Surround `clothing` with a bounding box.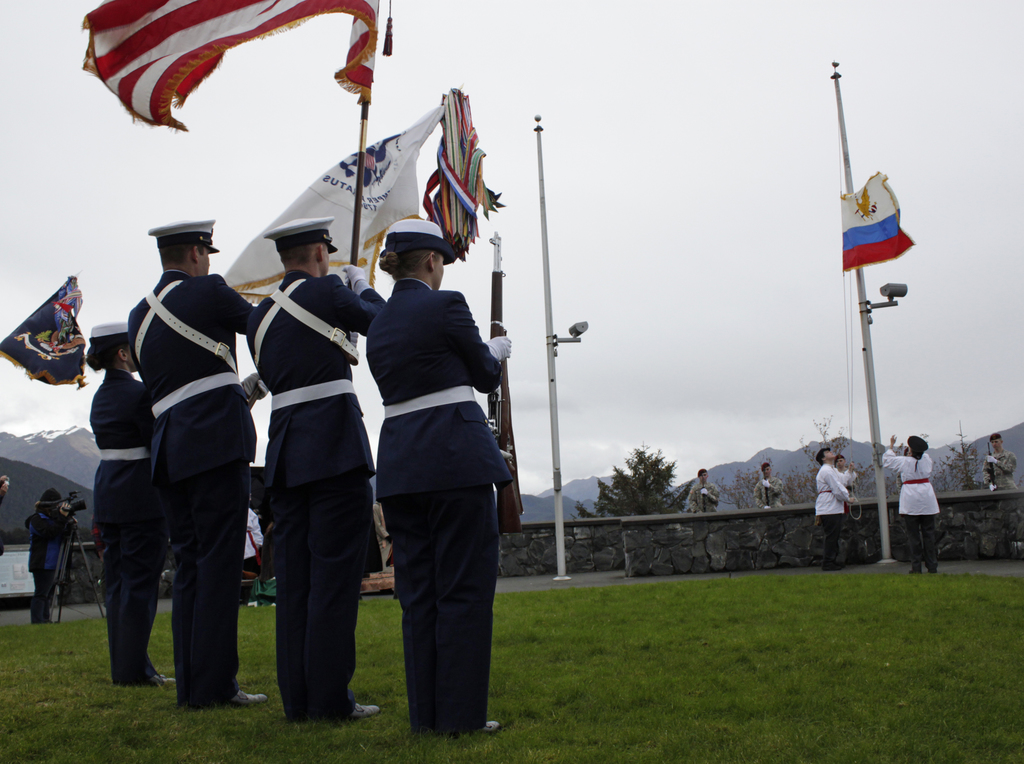
{"x1": 362, "y1": 276, "x2": 504, "y2": 735}.
